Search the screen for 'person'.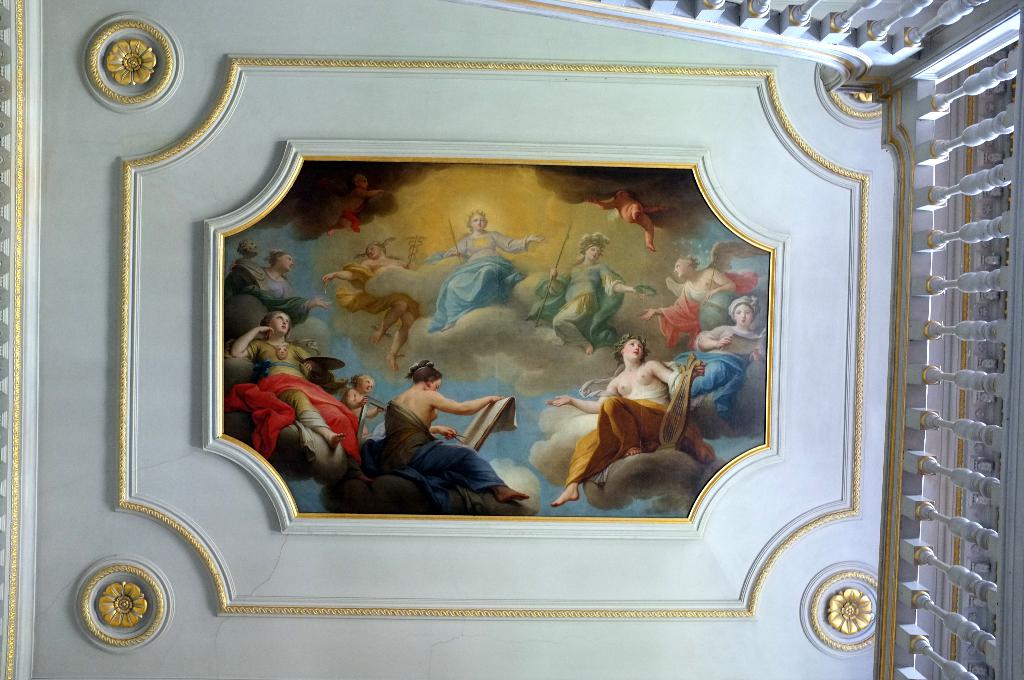
Found at BBox(550, 231, 643, 354).
